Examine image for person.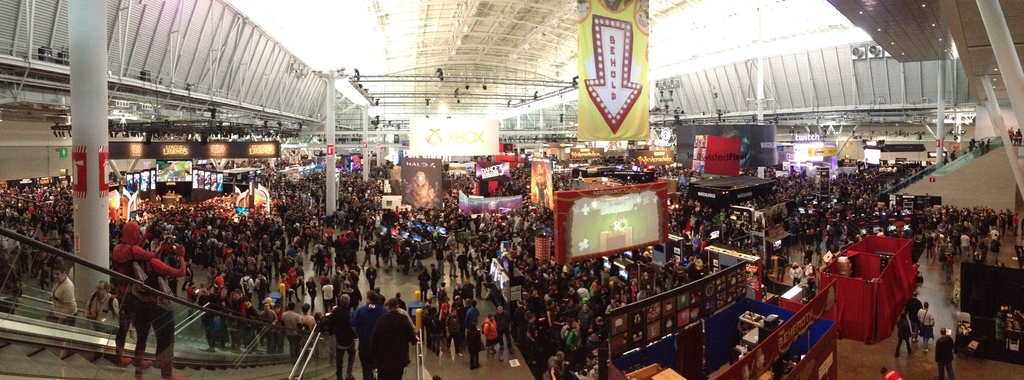
Examination result: 977, 241, 989, 265.
